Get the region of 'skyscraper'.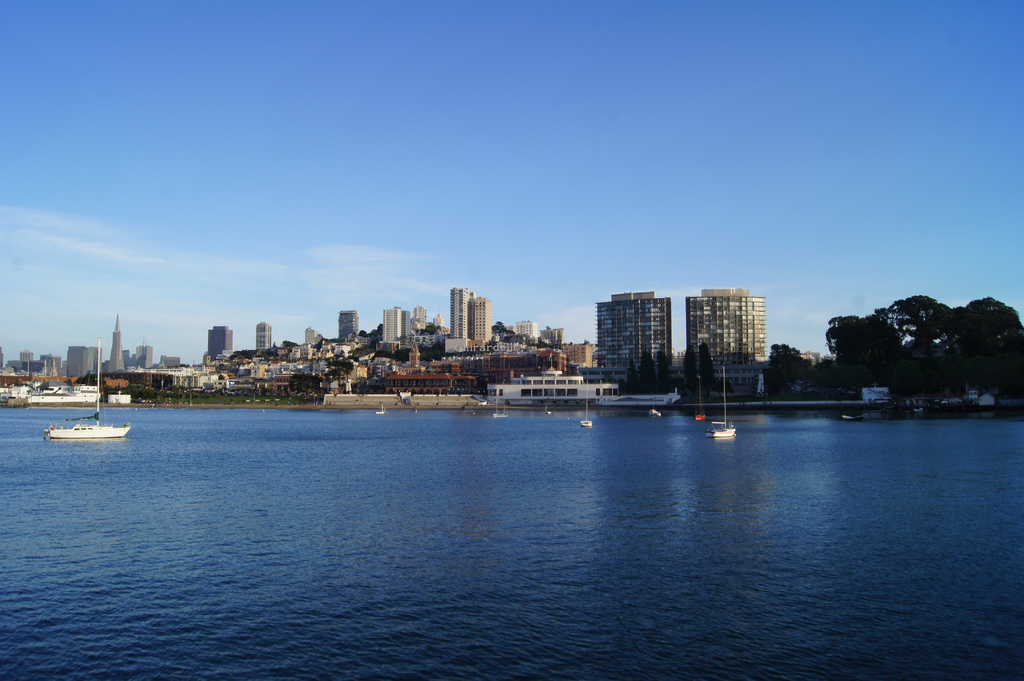
bbox=(209, 320, 237, 365).
